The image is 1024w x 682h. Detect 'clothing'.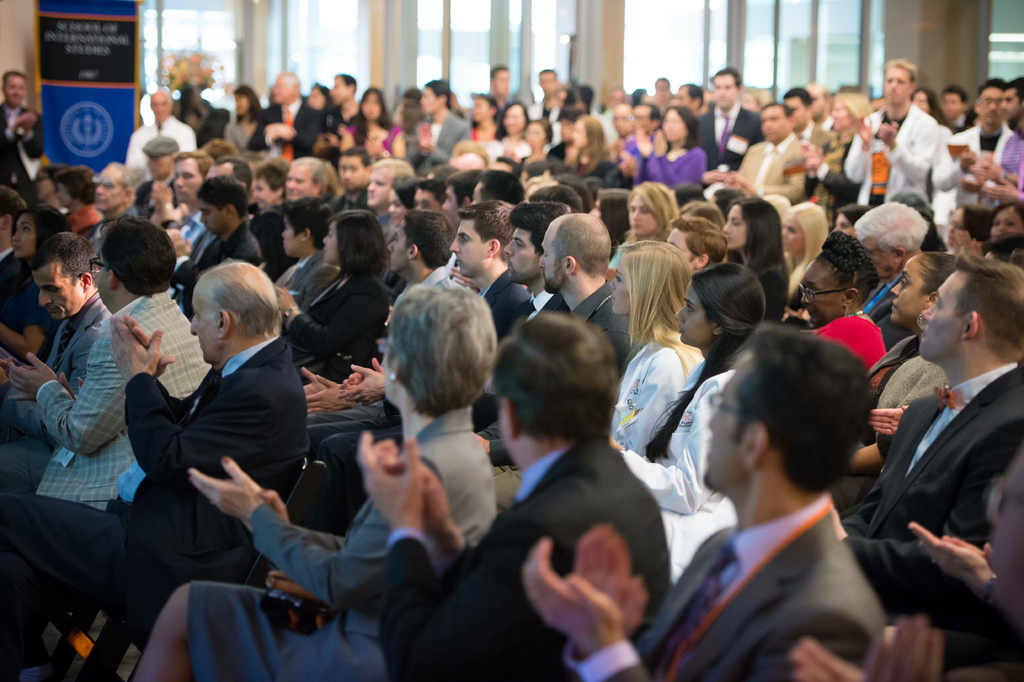
Detection: left=16, top=281, right=213, bottom=513.
